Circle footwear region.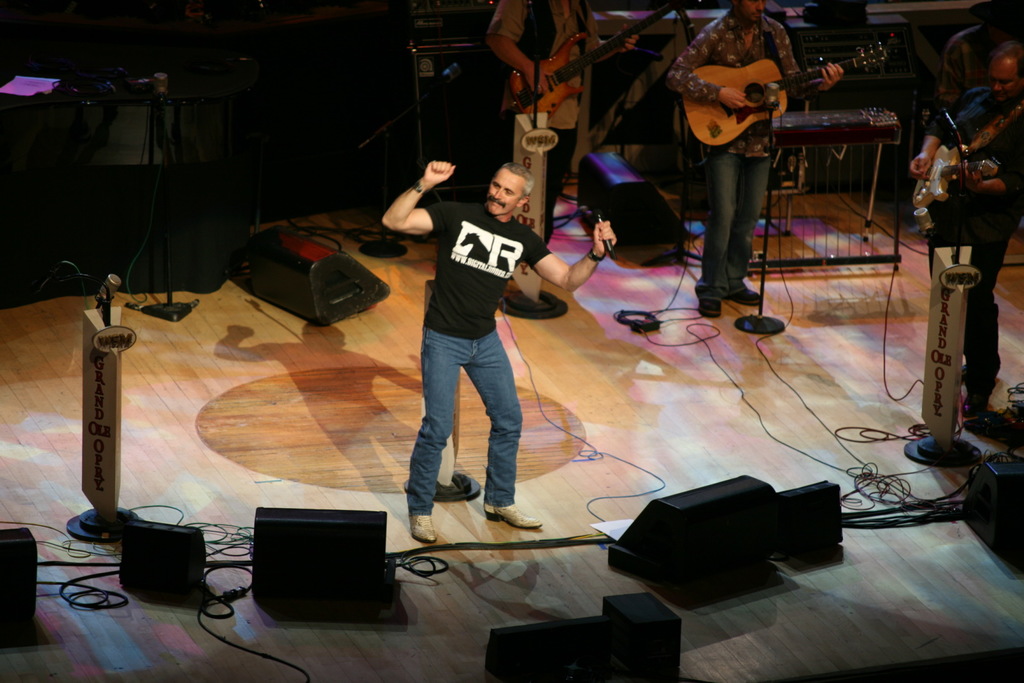
Region: [x1=409, y1=515, x2=435, y2=543].
